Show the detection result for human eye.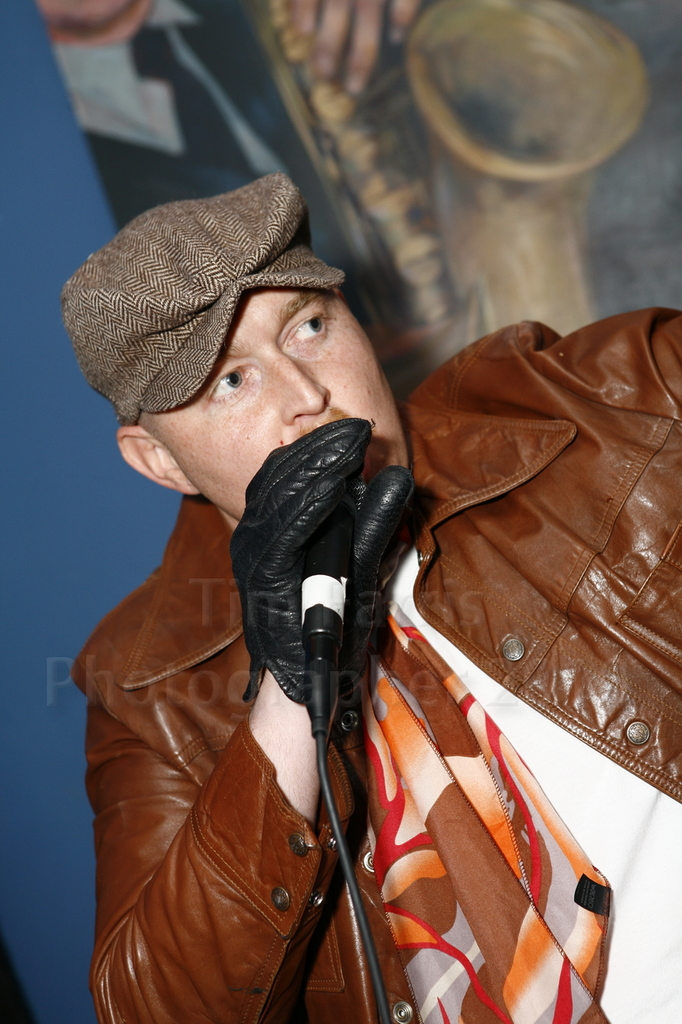
l=201, t=360, r=255, b=408.
